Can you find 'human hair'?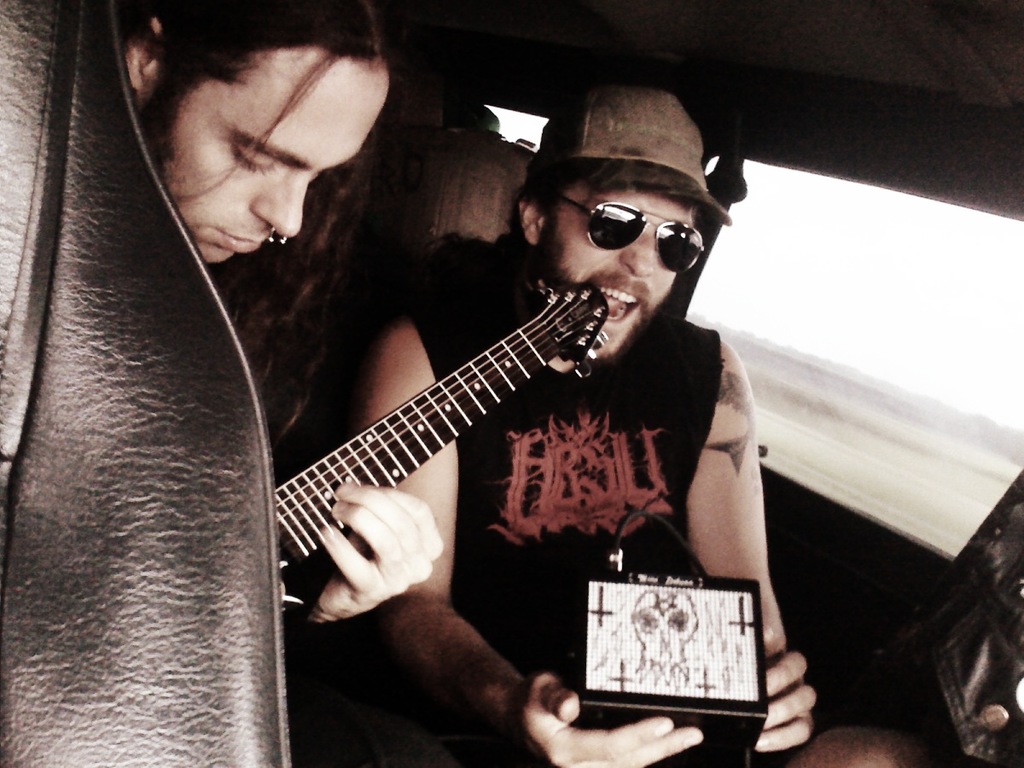
Yes, bounding box: x1=102 y1=25 x2=384 y2=177.
